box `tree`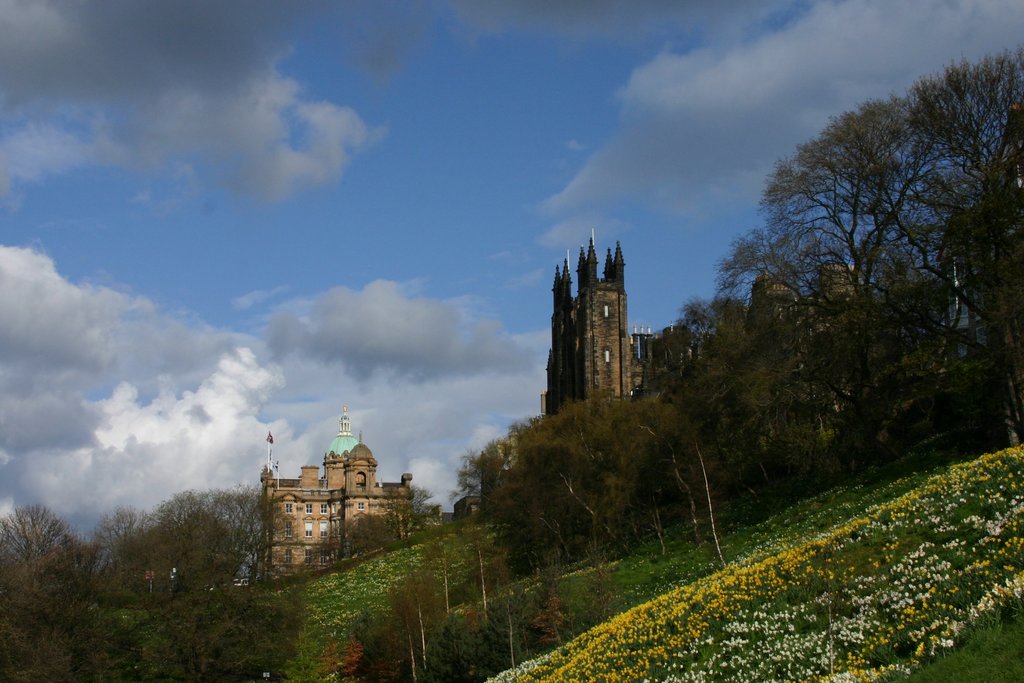
<box>134,579,299,681</box>
